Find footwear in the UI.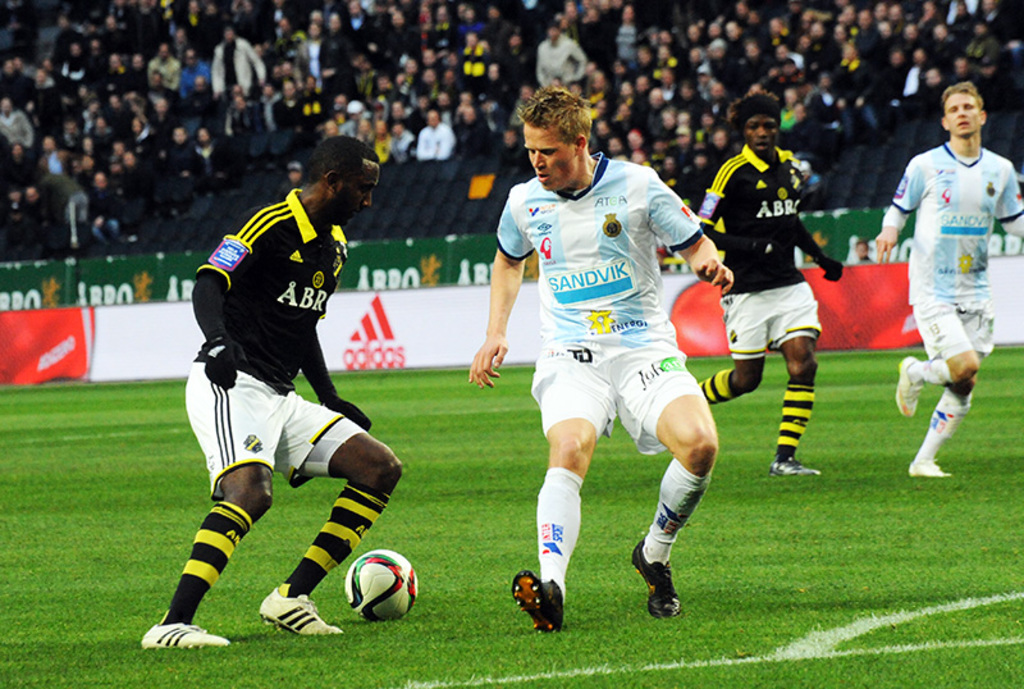
UI element at box=[140, 616, 229, 648].
